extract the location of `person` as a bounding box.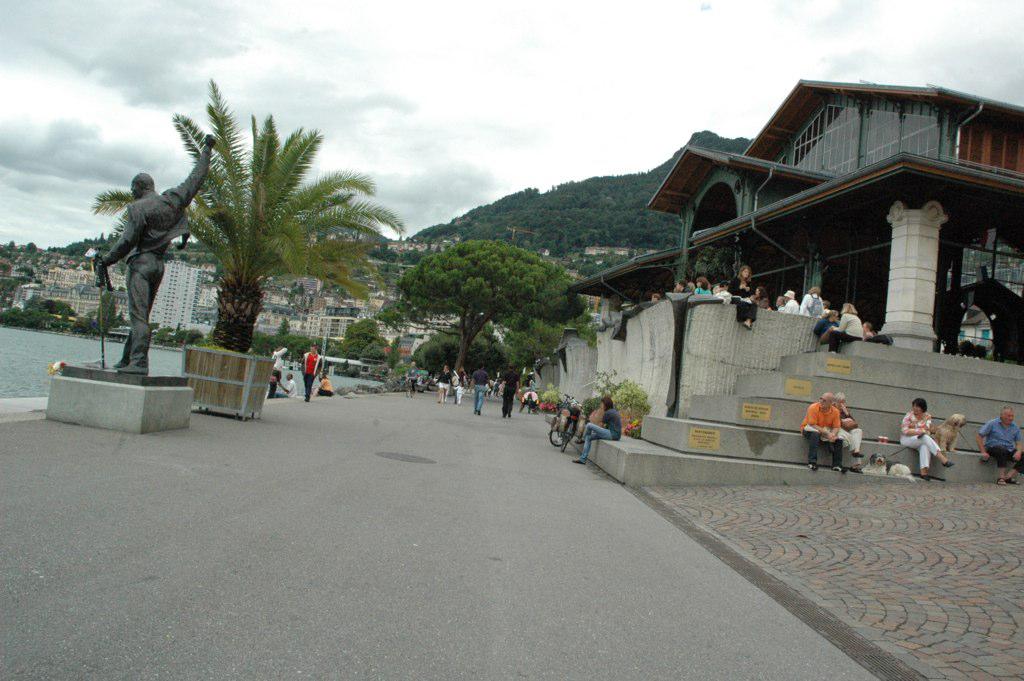
left=95, top=133, right=218, bottom=371.
